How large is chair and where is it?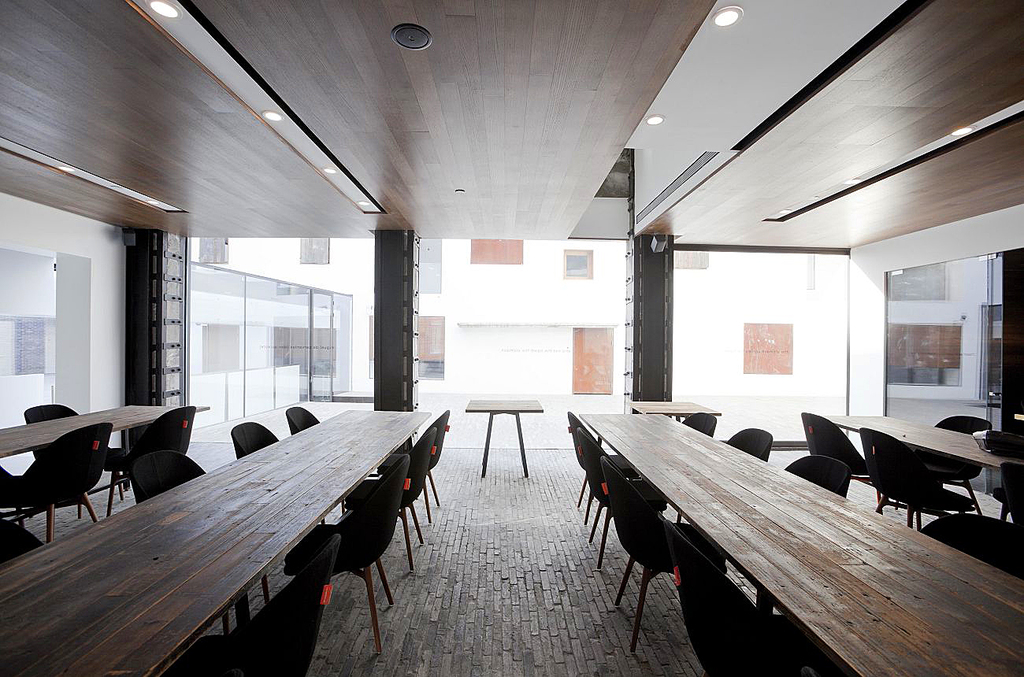
Bounding box: <box>600,453,729,653</box>.
